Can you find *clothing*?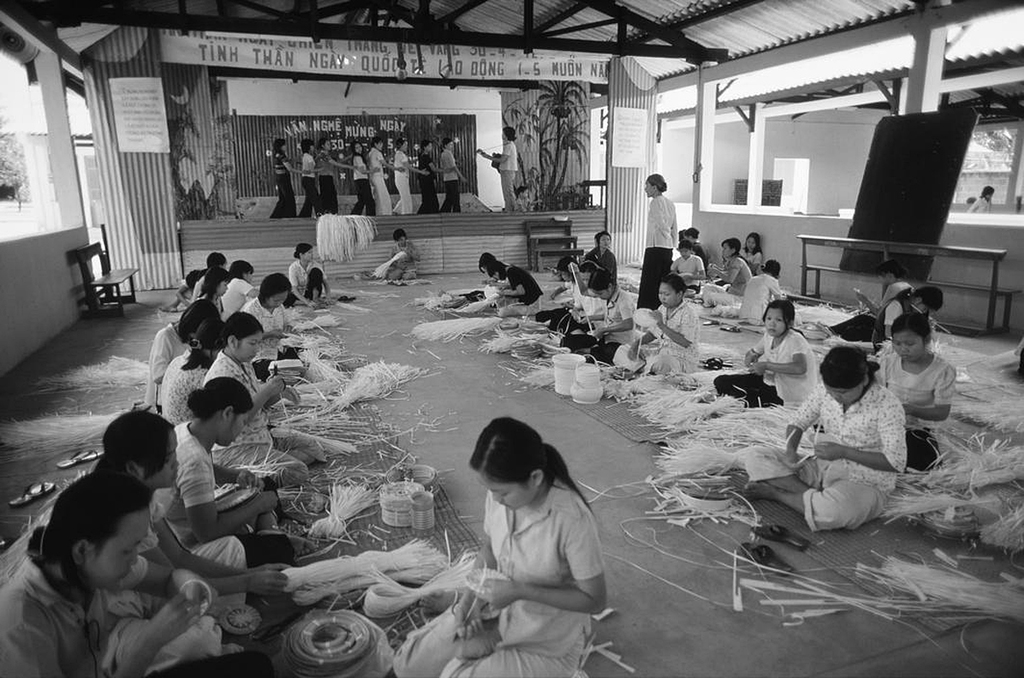
Yes, bounding box: <bbox>299, 152, 321, 218</bbox>.
